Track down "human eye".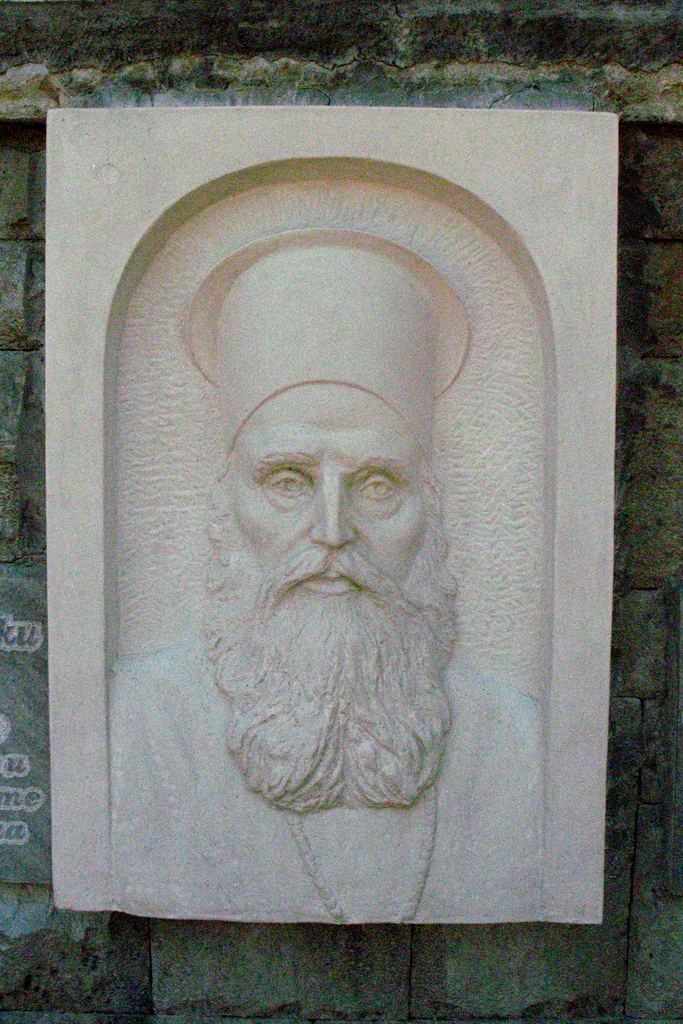
Tracked to crop(265, 470, 308, 500).
